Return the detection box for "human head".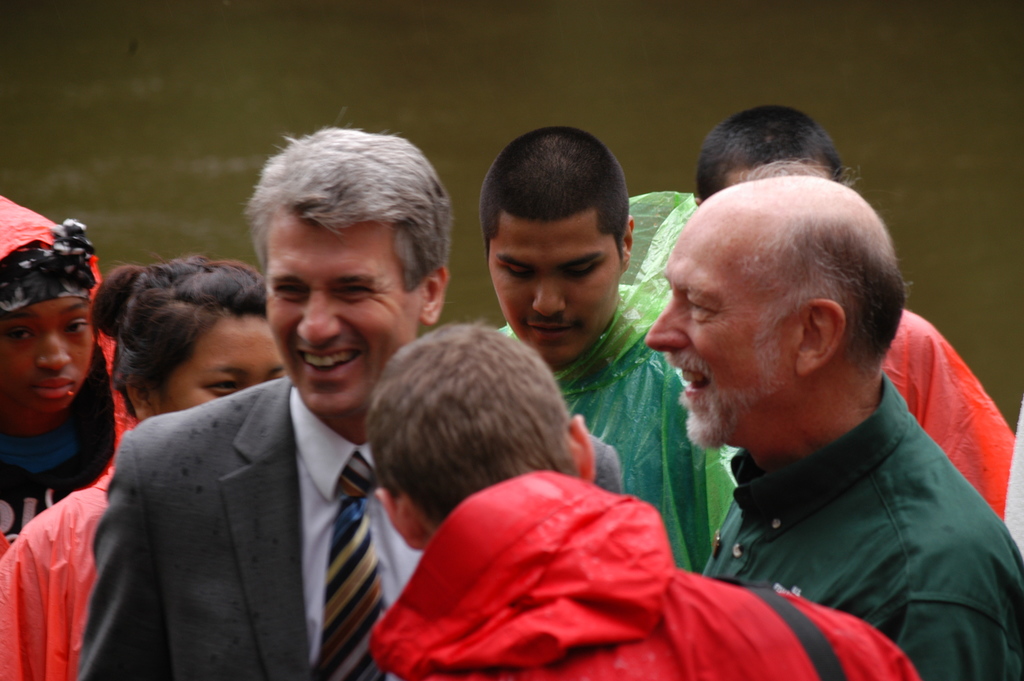
BBox(481, 126, 641, 365).
